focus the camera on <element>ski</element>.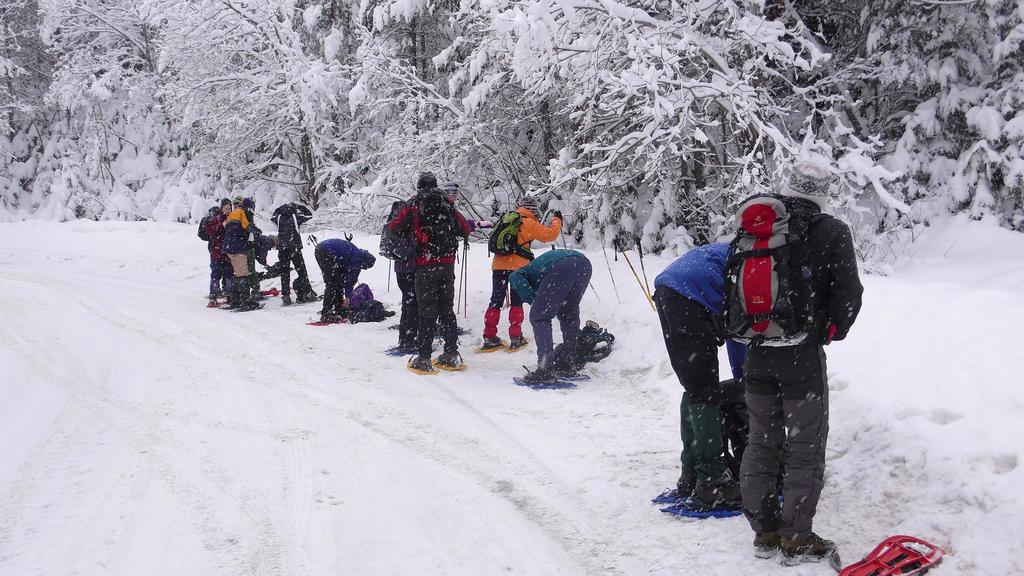
Focus region: <box>649,479,683,504</box>.
